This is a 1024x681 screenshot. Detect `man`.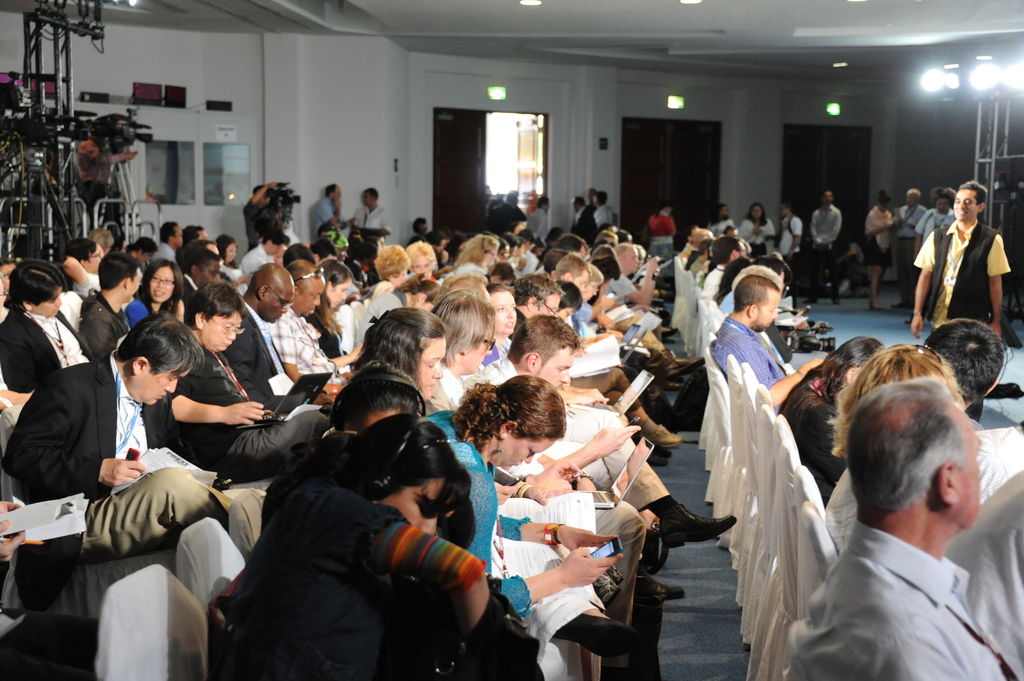
Rect(906, 177, 1019, 425).
